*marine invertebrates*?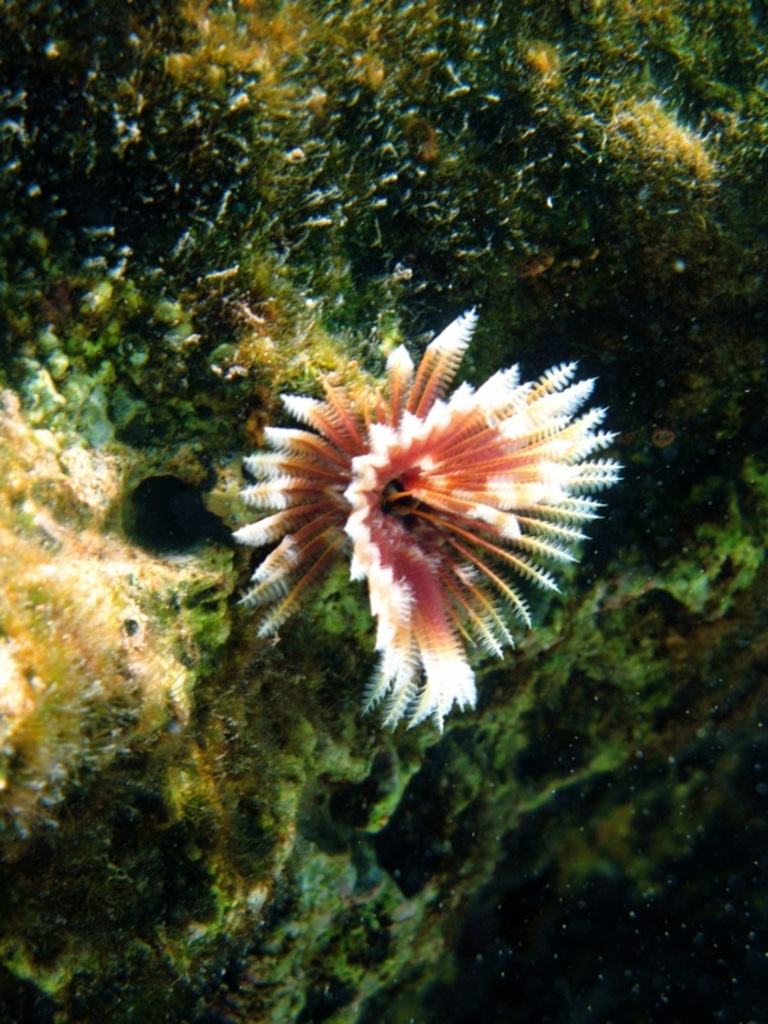
box(221, 279, 640, 741)
